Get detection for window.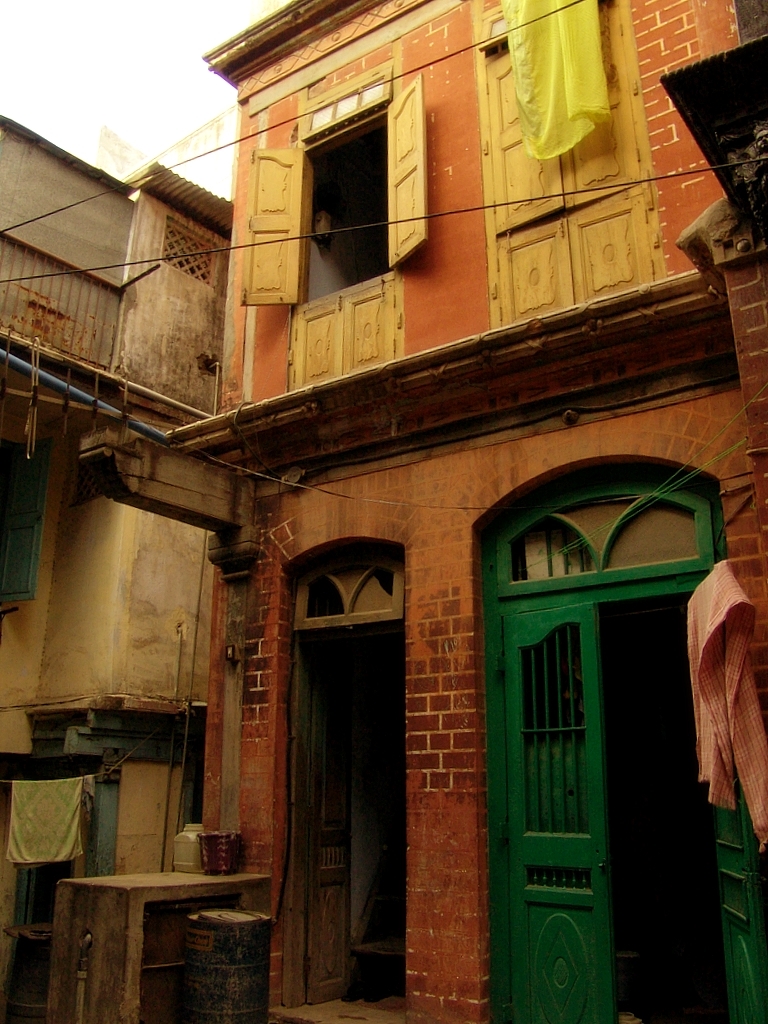
Detection: region(240, 57, 428, 398).
